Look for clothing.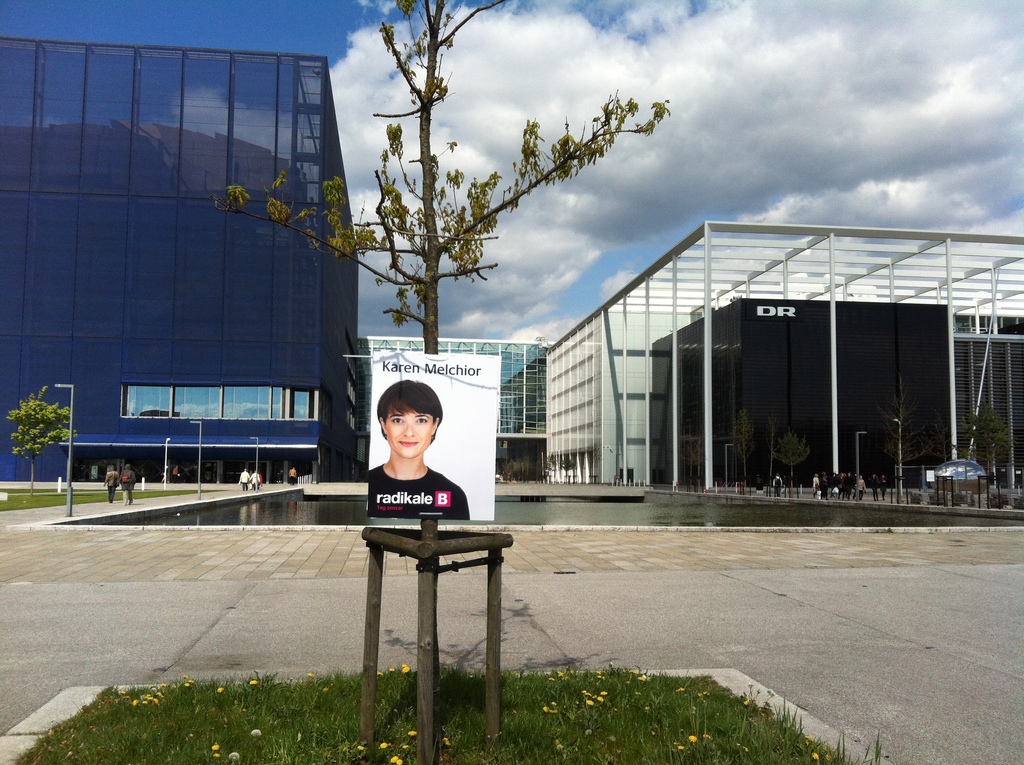
Found: left=772, top=473, right=787, bottom=498.
